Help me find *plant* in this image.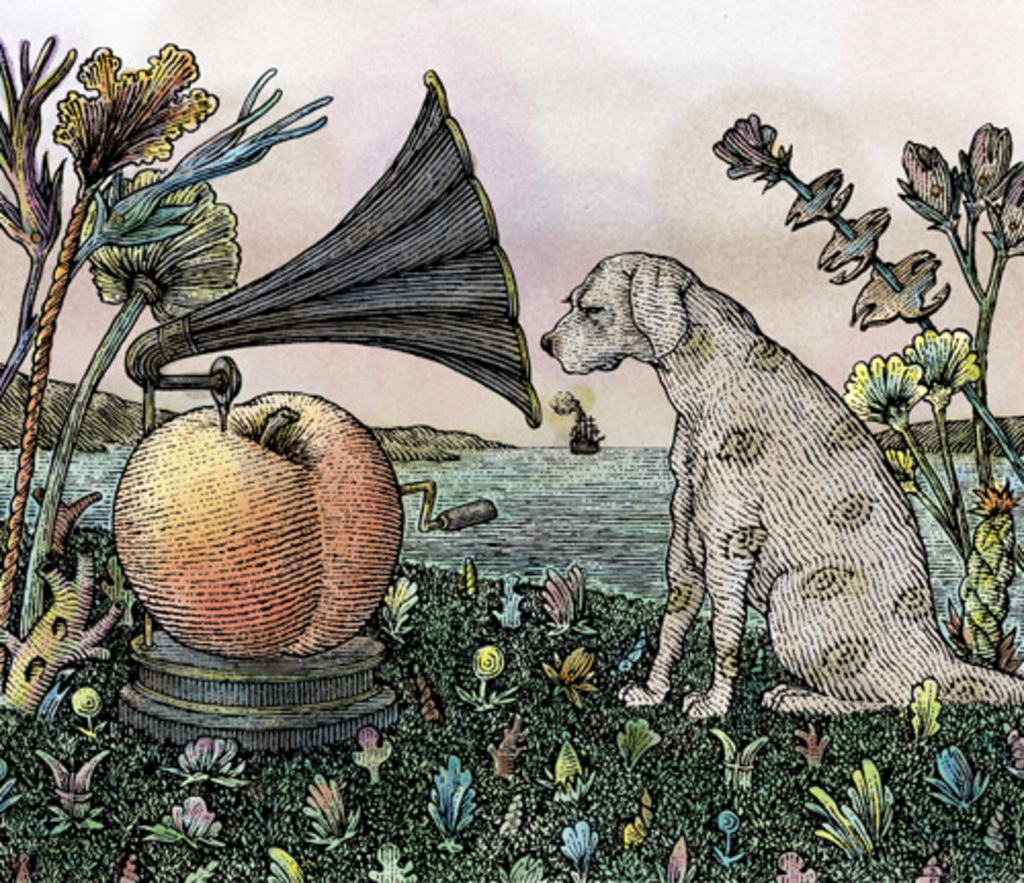
Found it: (x1=422, y1=754, x2=479, y2=846).
